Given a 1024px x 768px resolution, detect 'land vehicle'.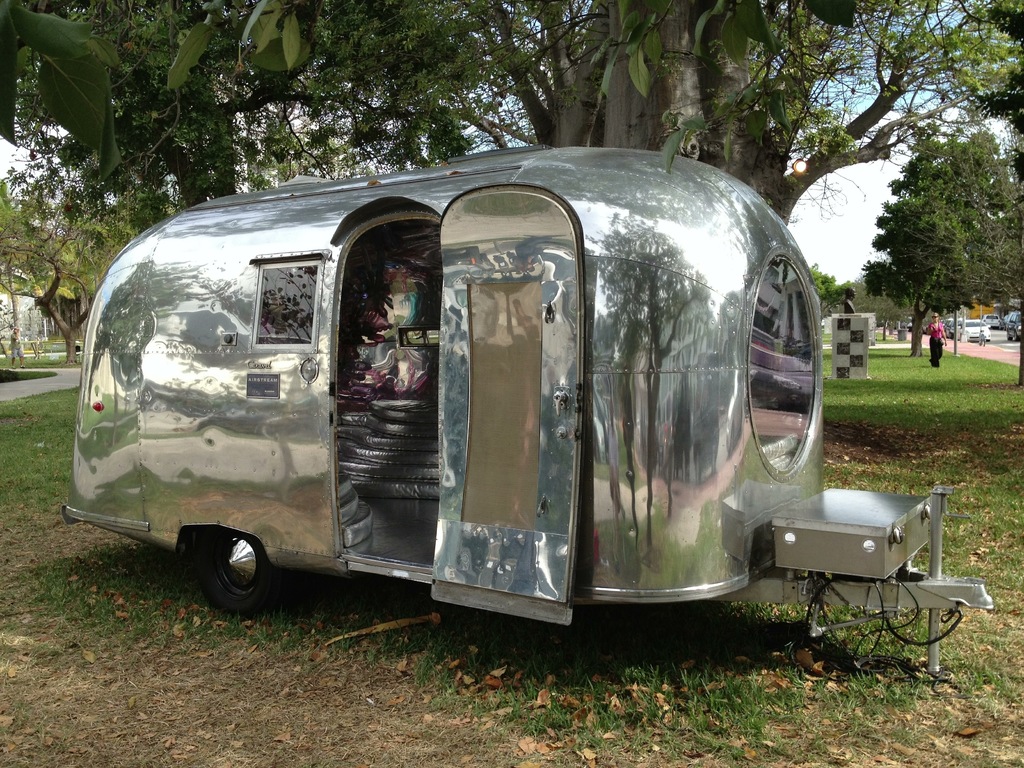
rect(145, 167, 933, 674).
